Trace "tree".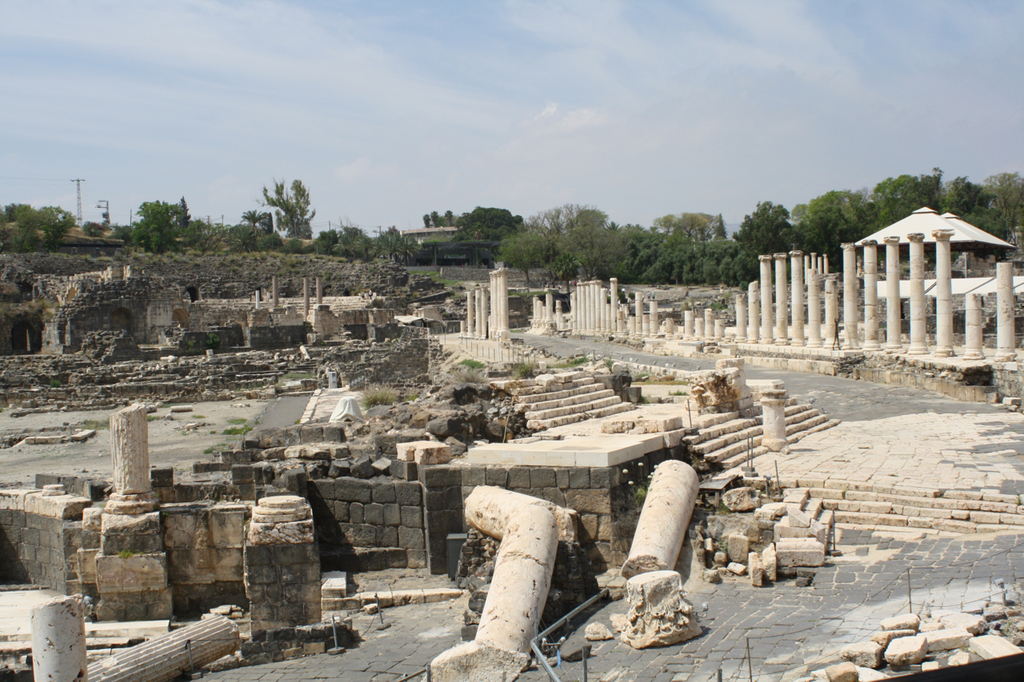
Traced to rect(740, 199, 797, 266).
